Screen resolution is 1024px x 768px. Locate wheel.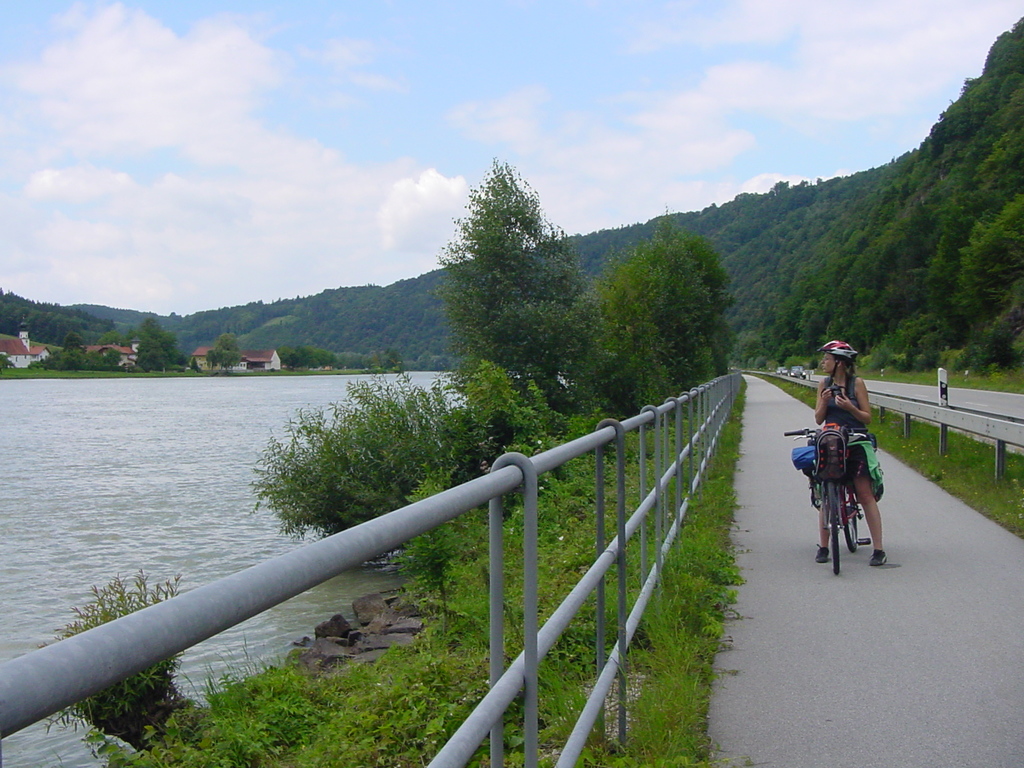
bbox(842, 490, 864, 554).
